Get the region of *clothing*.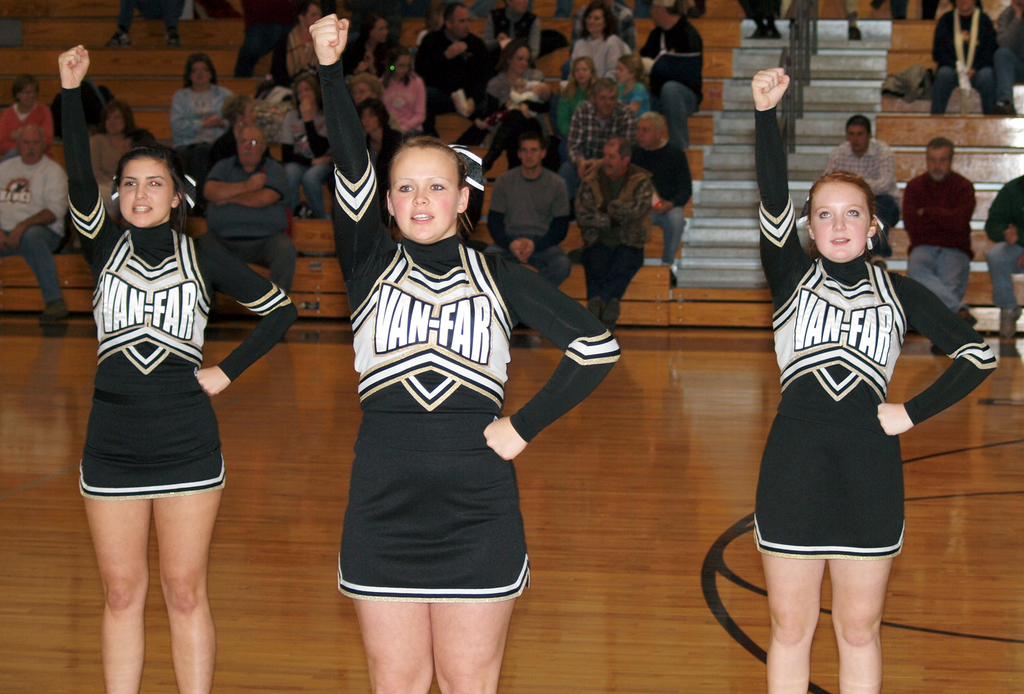
Rect(822, 138, 900, 241).
